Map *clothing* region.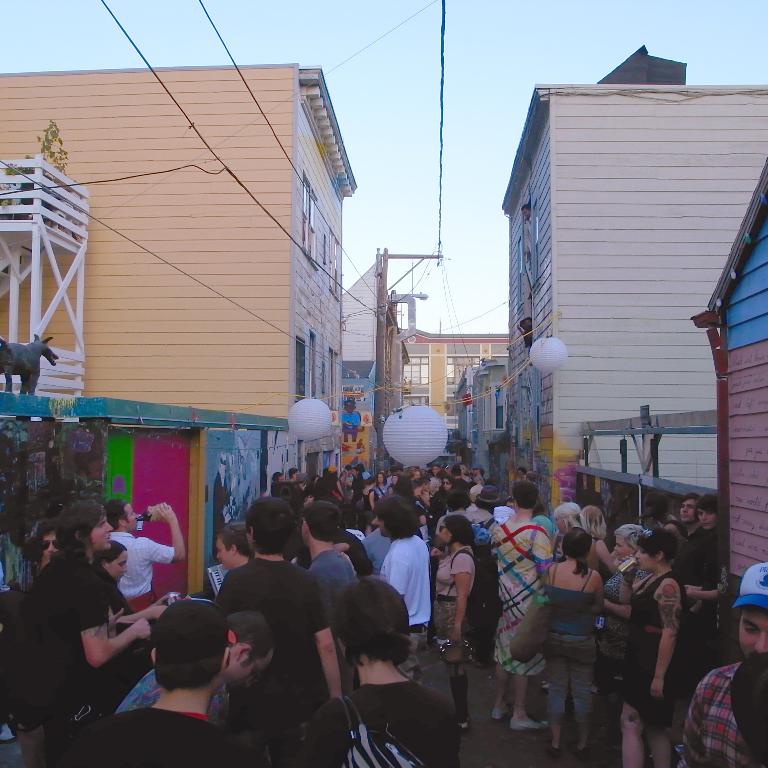
Mapped to (left=609, top=574, right=701, bottom=731).
